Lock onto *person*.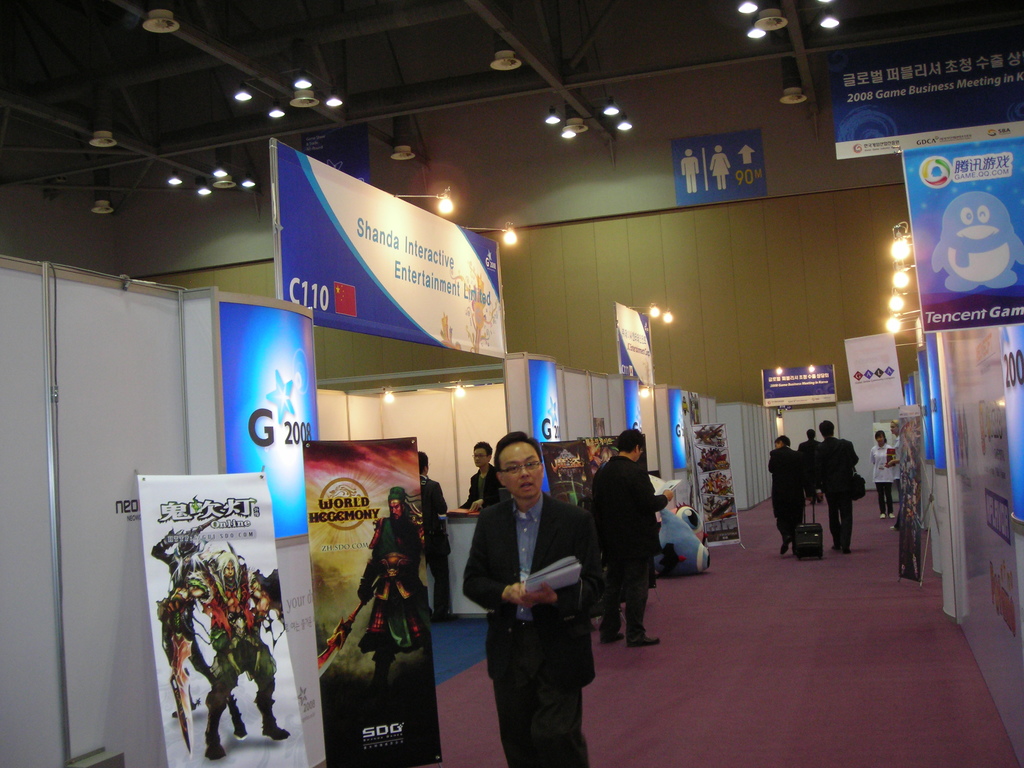
Locked: select_region(358, 487, 422, 596).
